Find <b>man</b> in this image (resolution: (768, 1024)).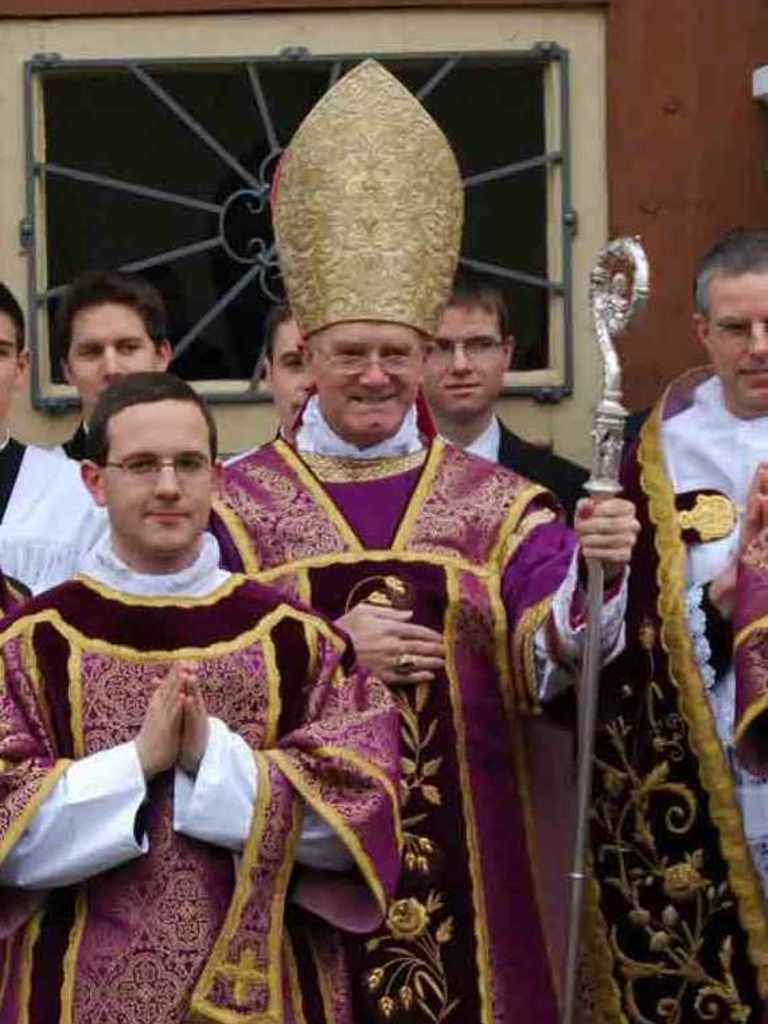
rect(140, 52, 670, 1023).
